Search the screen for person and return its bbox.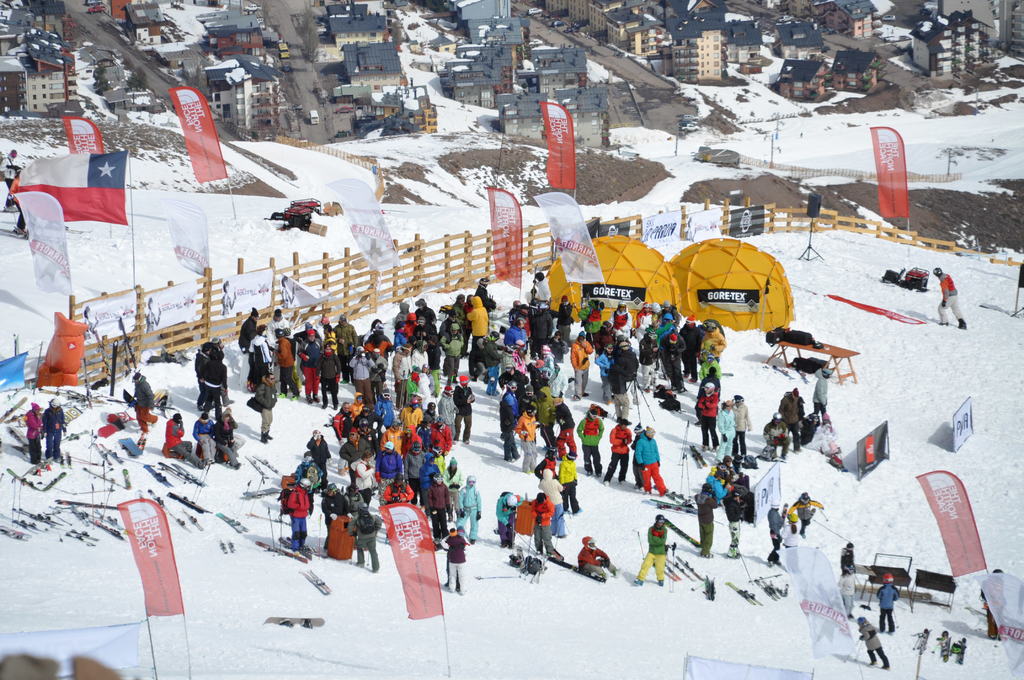
Found: [left=492, top=489, right=524, bottom=547].
